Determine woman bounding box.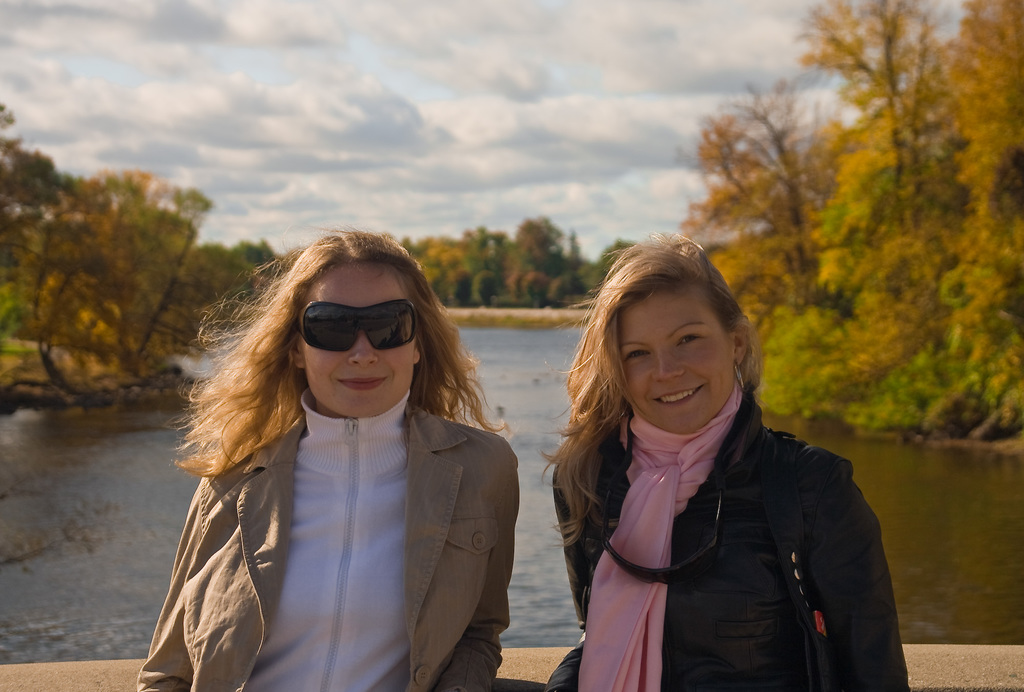
Determined: x1=143, y1=227, x2=534, y2=691.
